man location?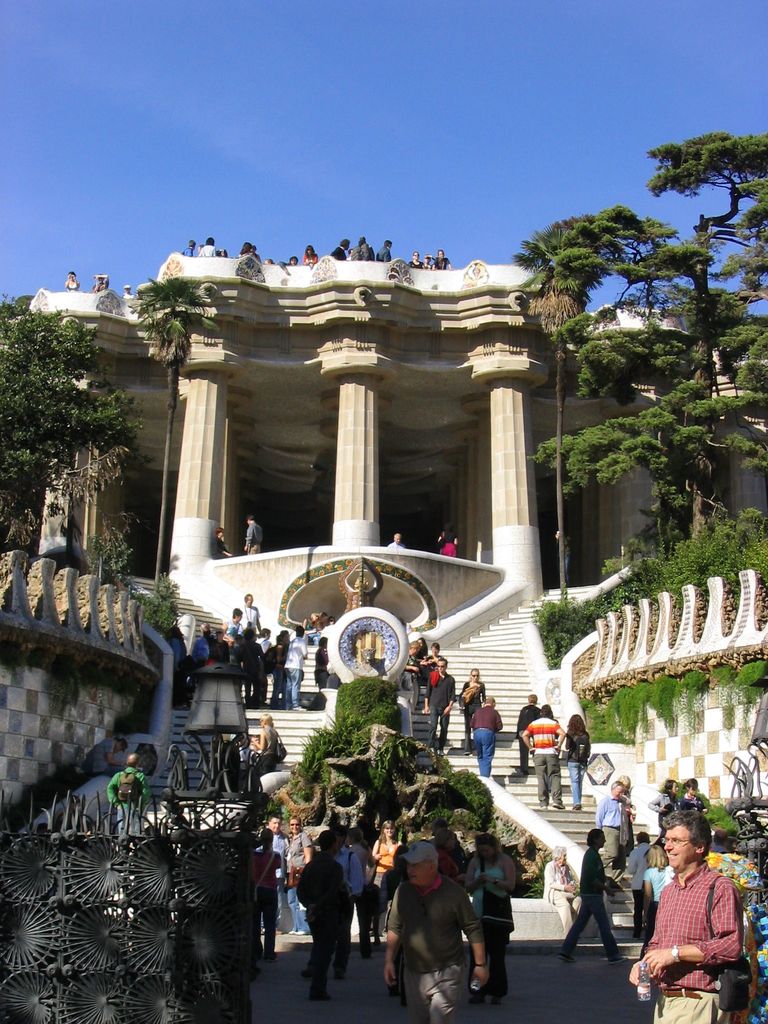
bbox=[112, 748, 154, 848]
